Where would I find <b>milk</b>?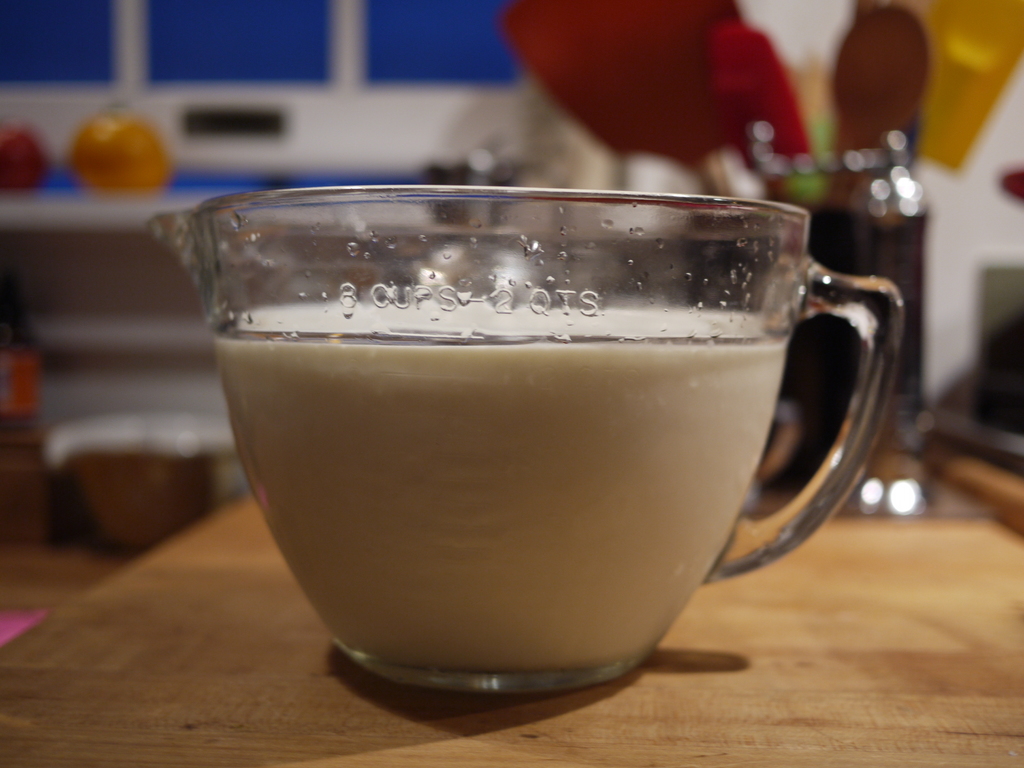
At 213 308 787 668.
